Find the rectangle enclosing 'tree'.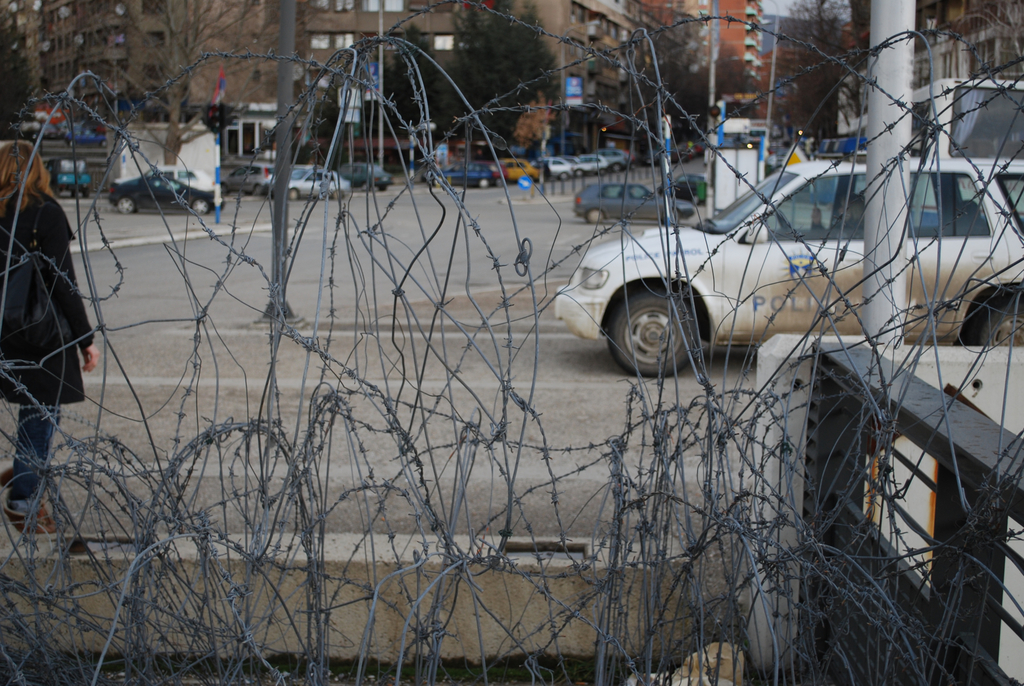
(x1=64, y1=0, x2=341, y2=167).
